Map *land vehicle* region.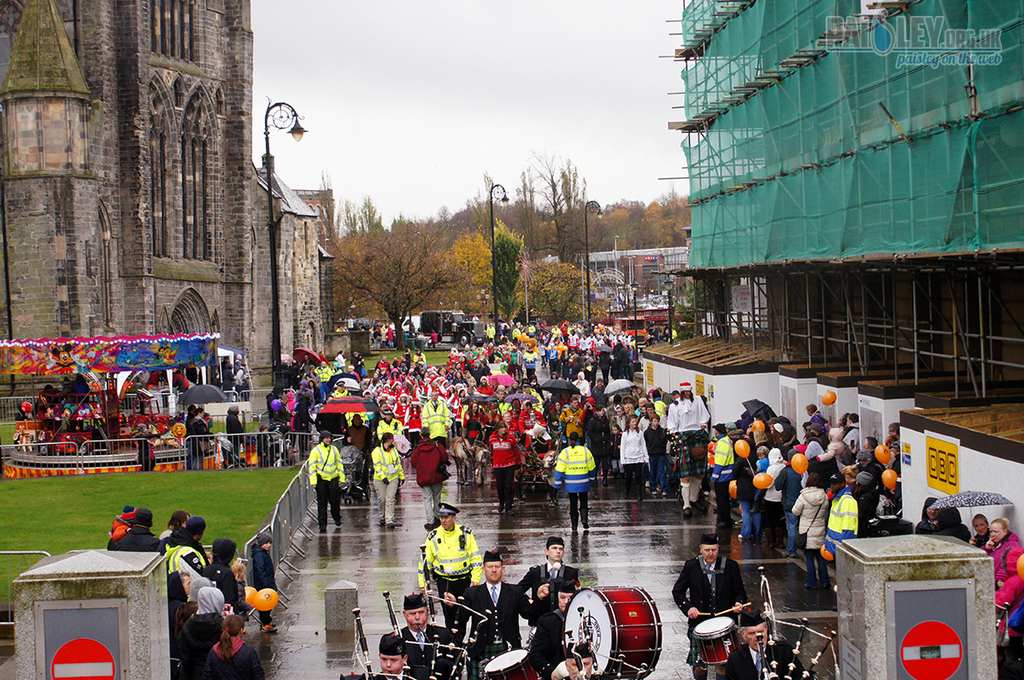
Mapped to rect(392, 314, 419, 331).
